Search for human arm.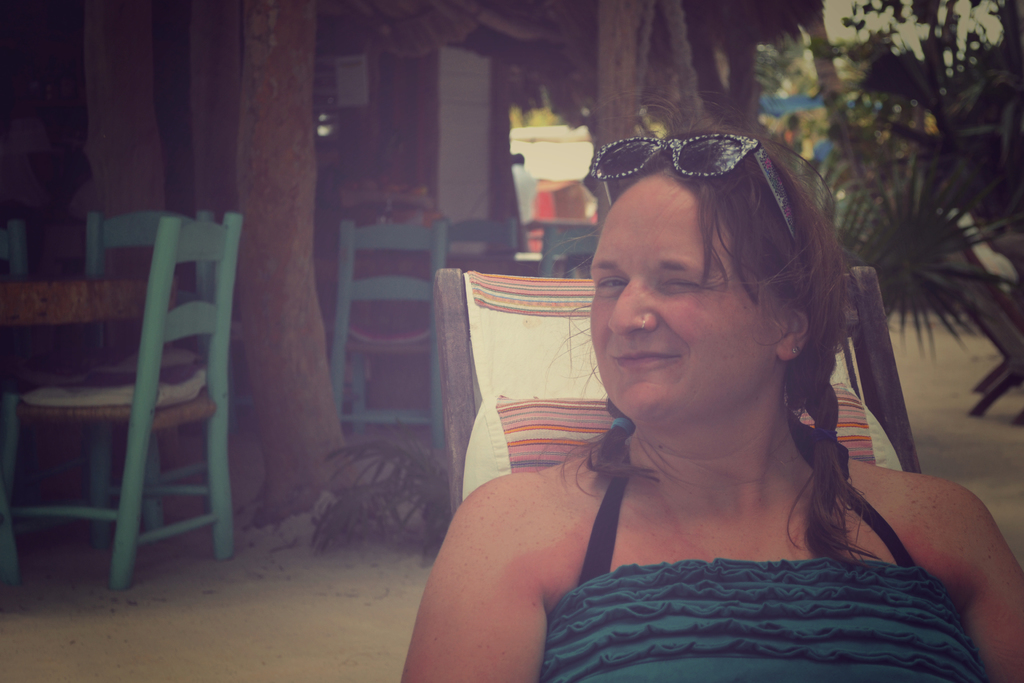
Found at BBox(404, 466, 552, 682).
